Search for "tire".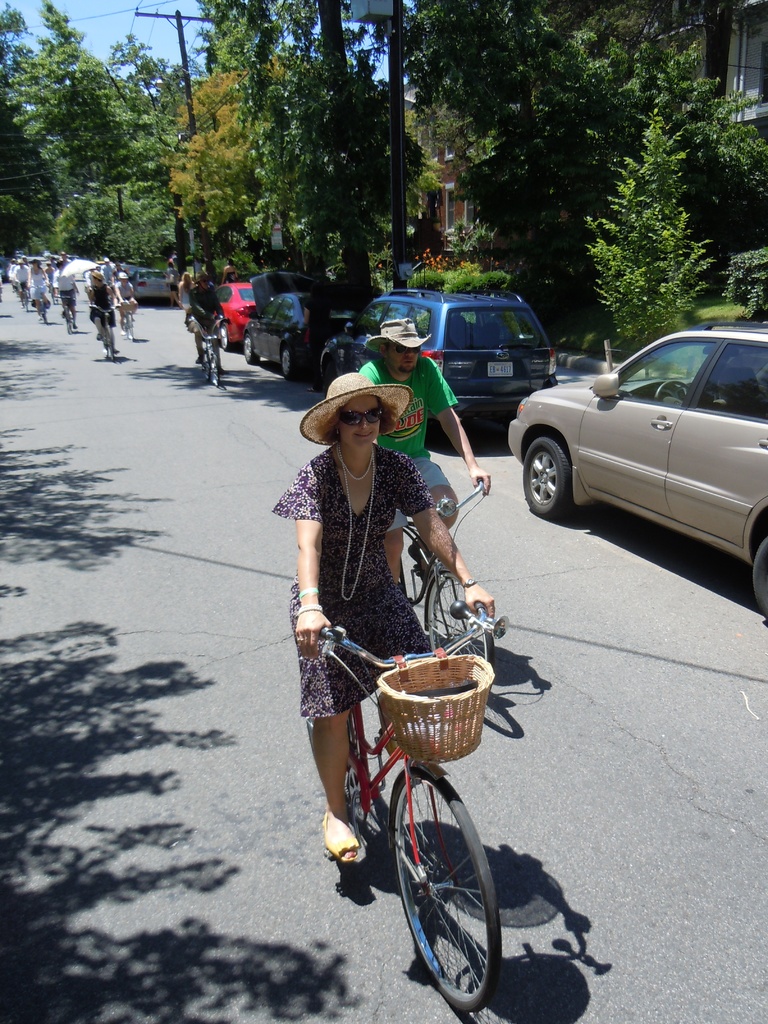
Found at rect(390, 768, 501, 1005).
